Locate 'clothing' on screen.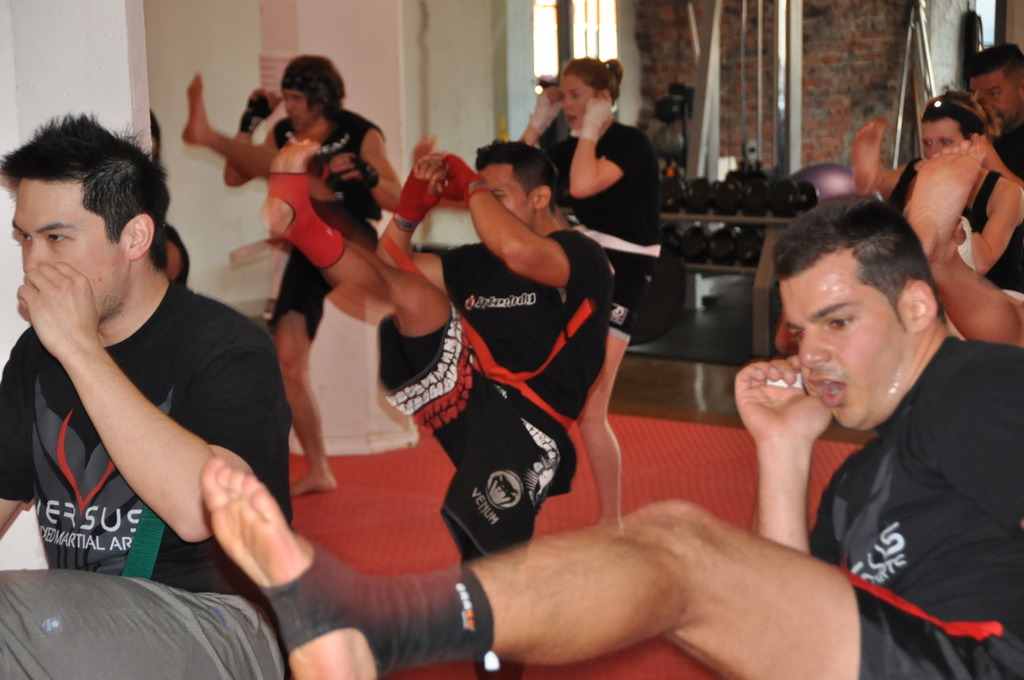
On screen at 766 266 1020 679.
